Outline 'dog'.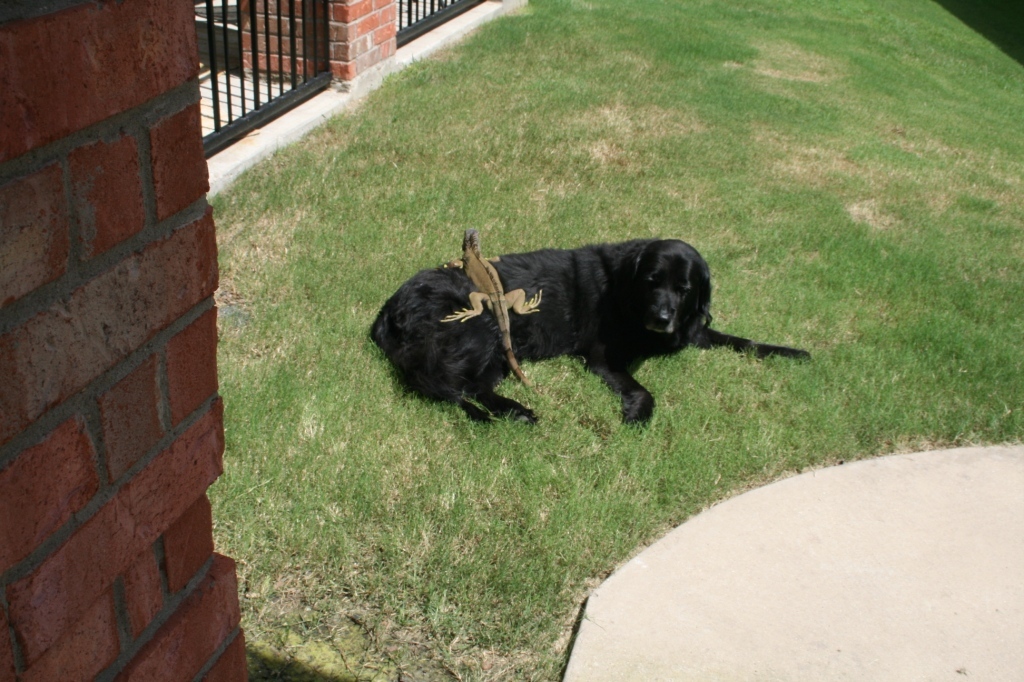
Outline: 372, 235, 812, 428.
